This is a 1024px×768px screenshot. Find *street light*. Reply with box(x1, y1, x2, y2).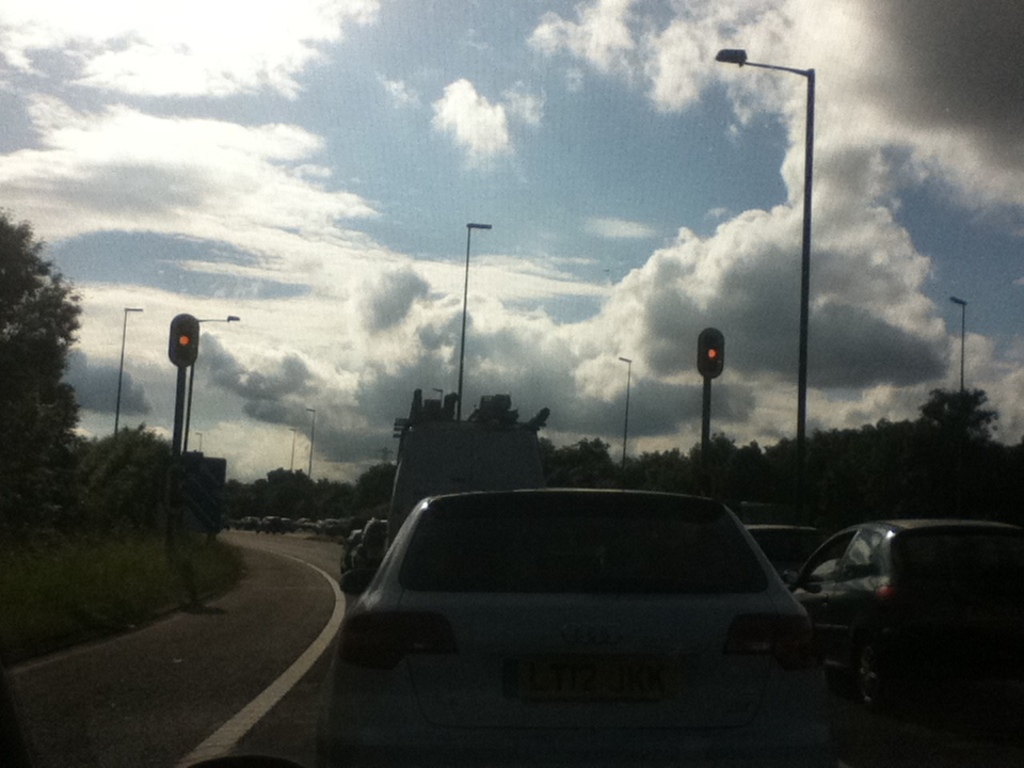
box(113, 302, 144, 443).
